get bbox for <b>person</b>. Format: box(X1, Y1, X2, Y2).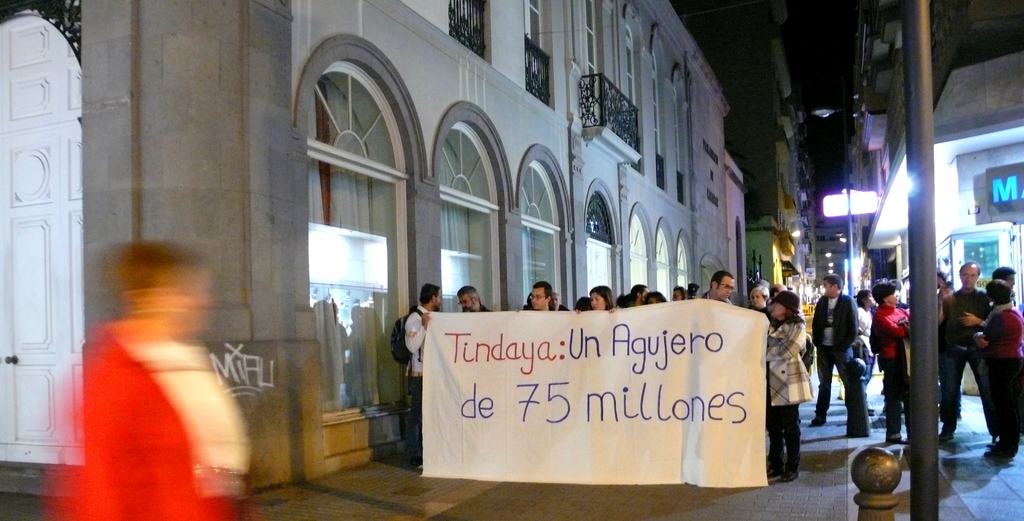
box(812, 276, 874, 447).
